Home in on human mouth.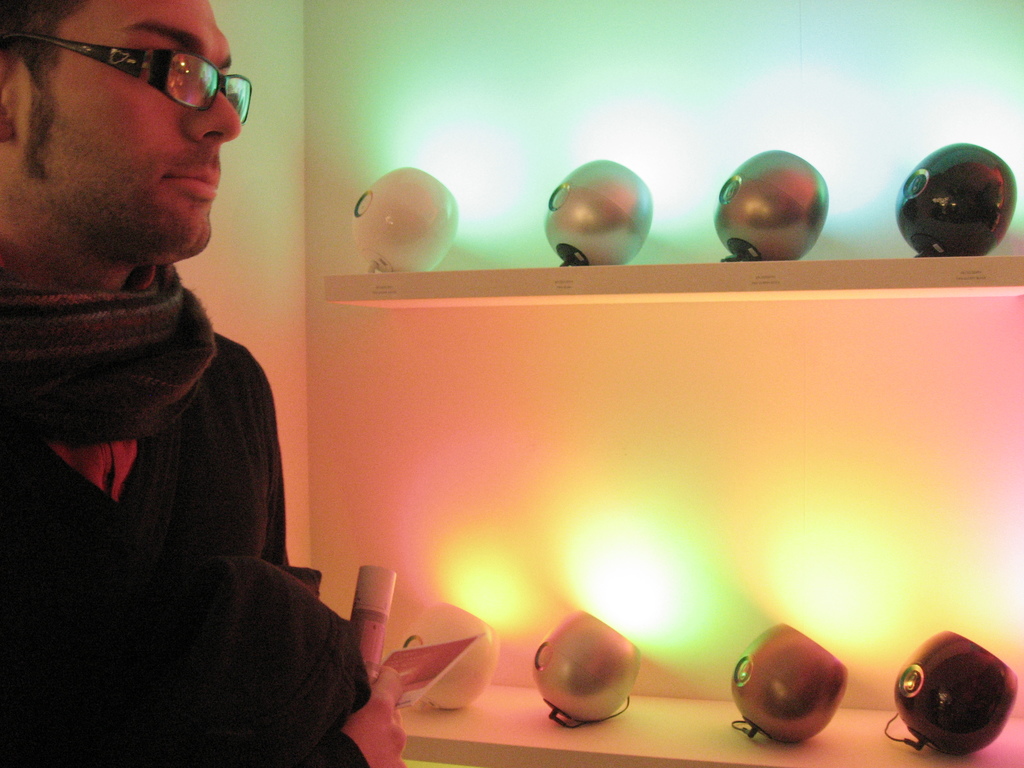
Homed in at [162,163,221,198].
